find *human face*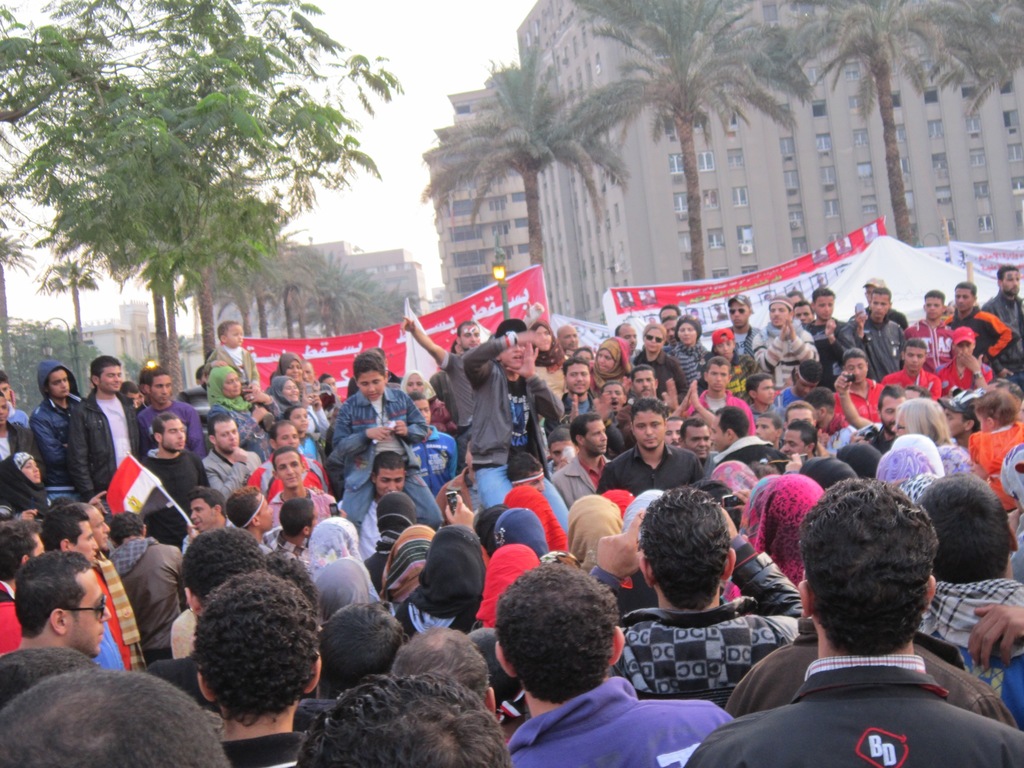
x1=924, y1=296, x2=943, y2=320
